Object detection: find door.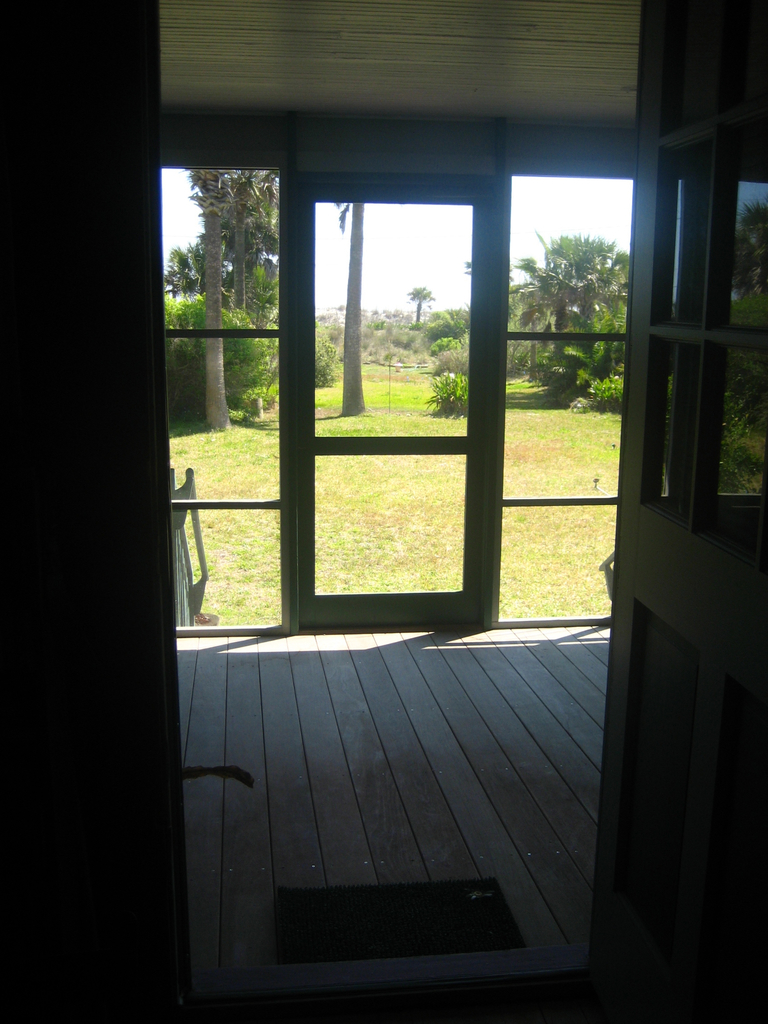
289/172/492/632.
